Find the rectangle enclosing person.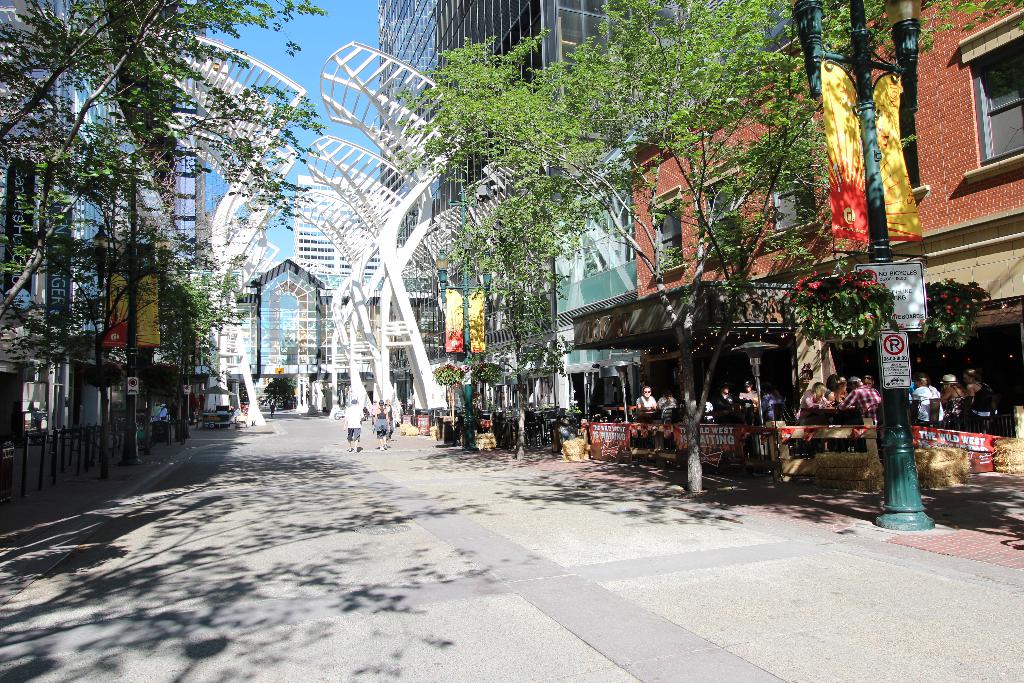
locate(714, 384, 739, 422).
